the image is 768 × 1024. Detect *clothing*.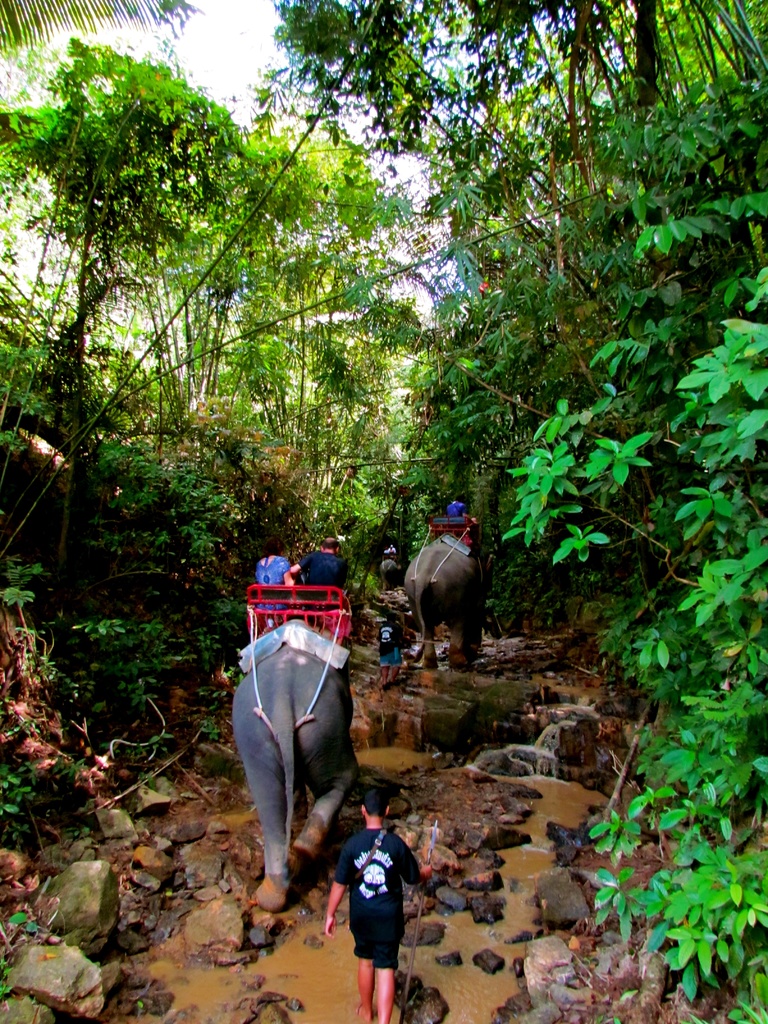
Detection: 373, 623, 397, 665.
